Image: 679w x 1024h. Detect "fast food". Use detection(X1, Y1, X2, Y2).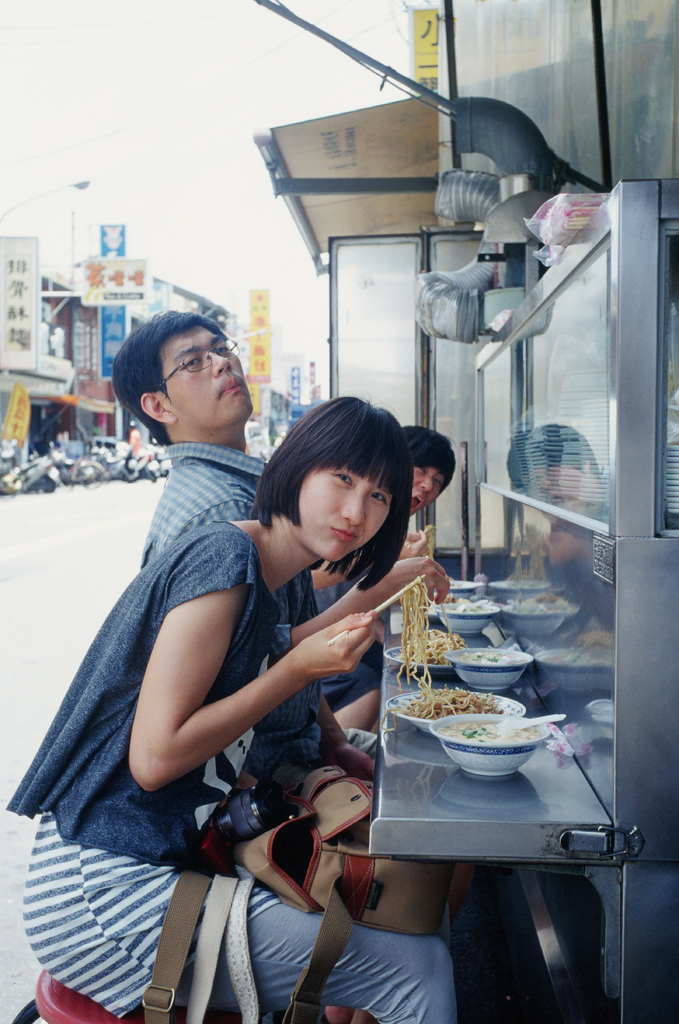
detection(398, 681, 502, 723).
